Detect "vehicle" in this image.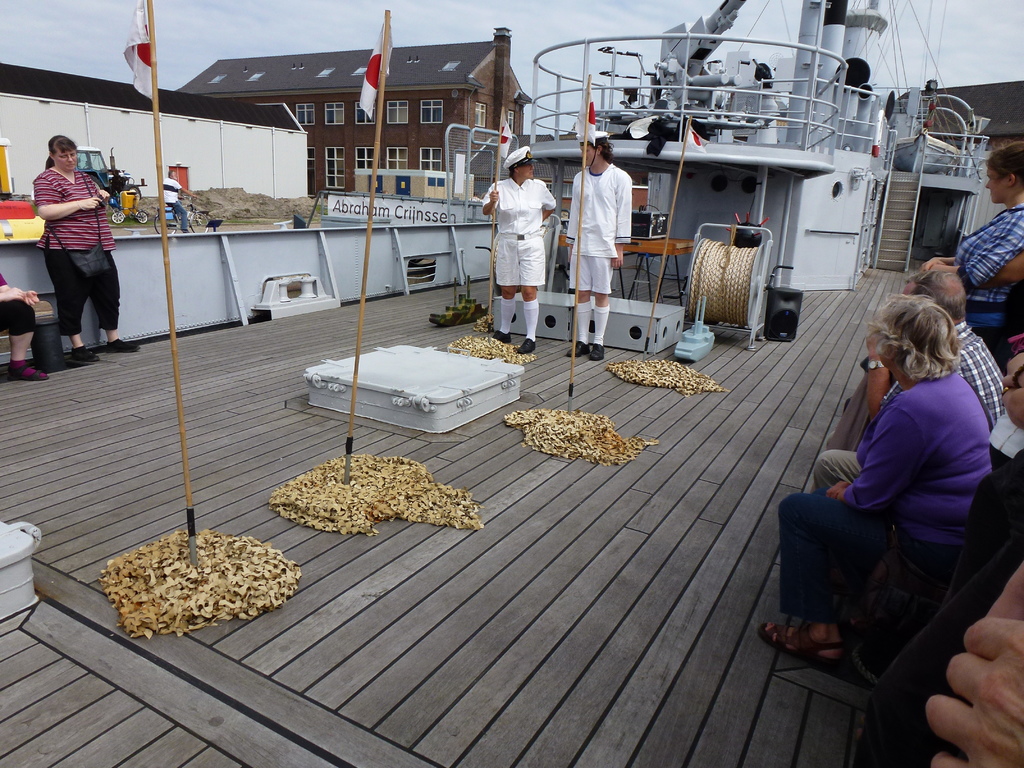
Detection: 74:143:147:226.
